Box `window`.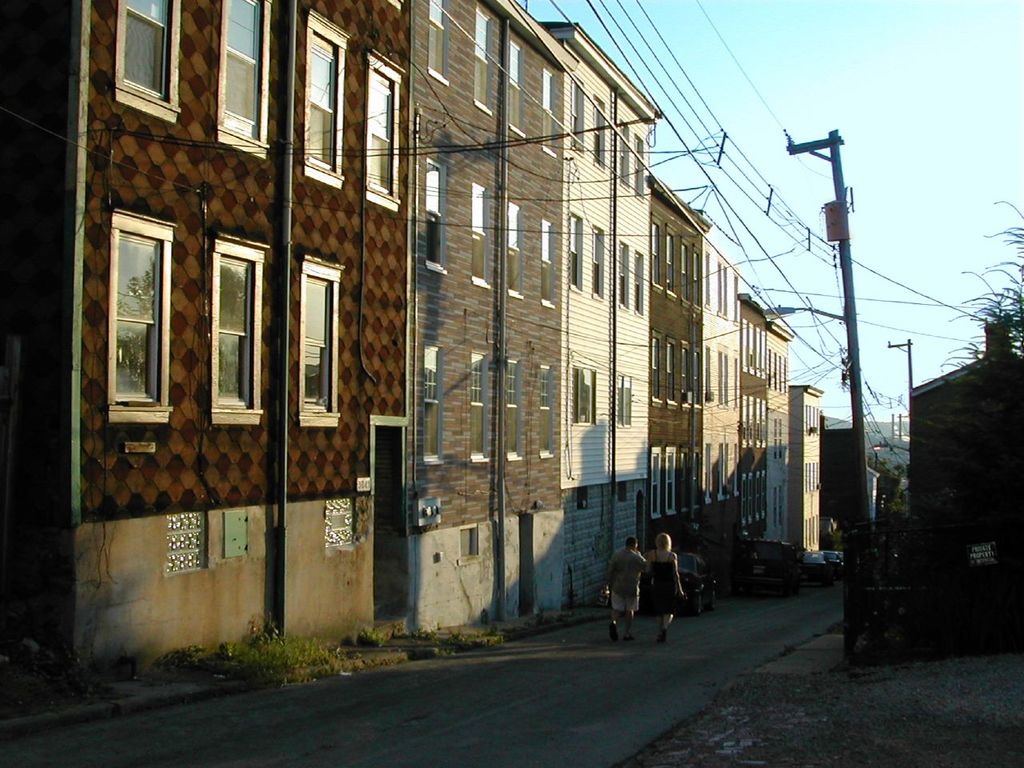
rect(729, 273, 741, 325).
